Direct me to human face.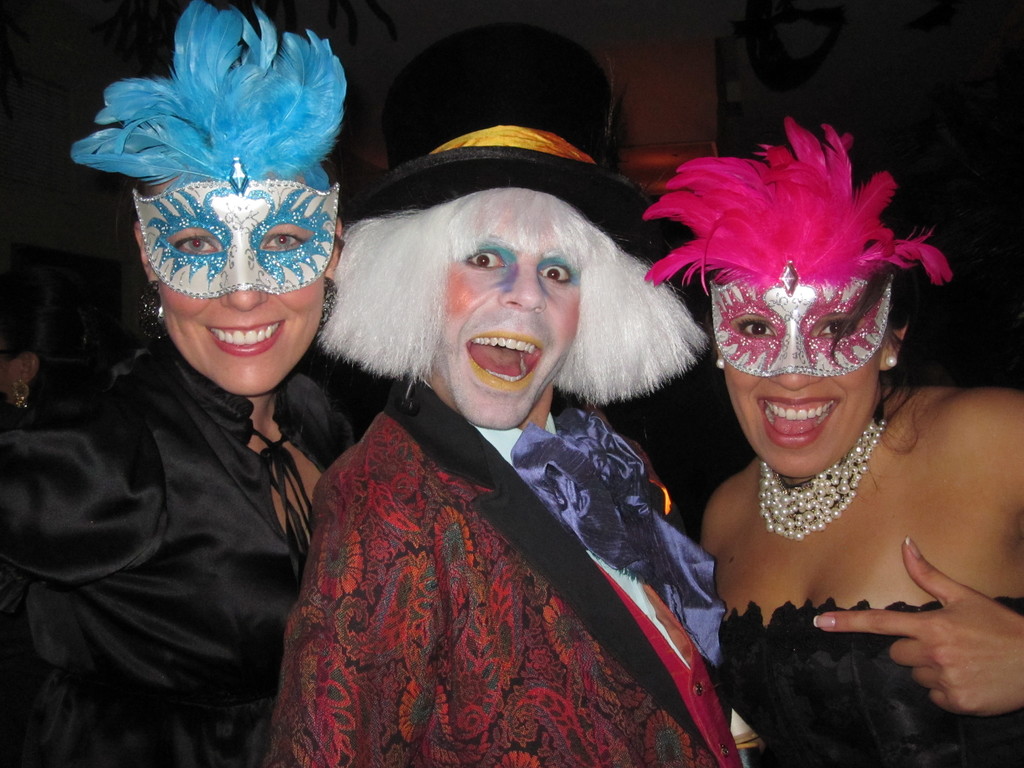
Direction: [716,278,883,484].
